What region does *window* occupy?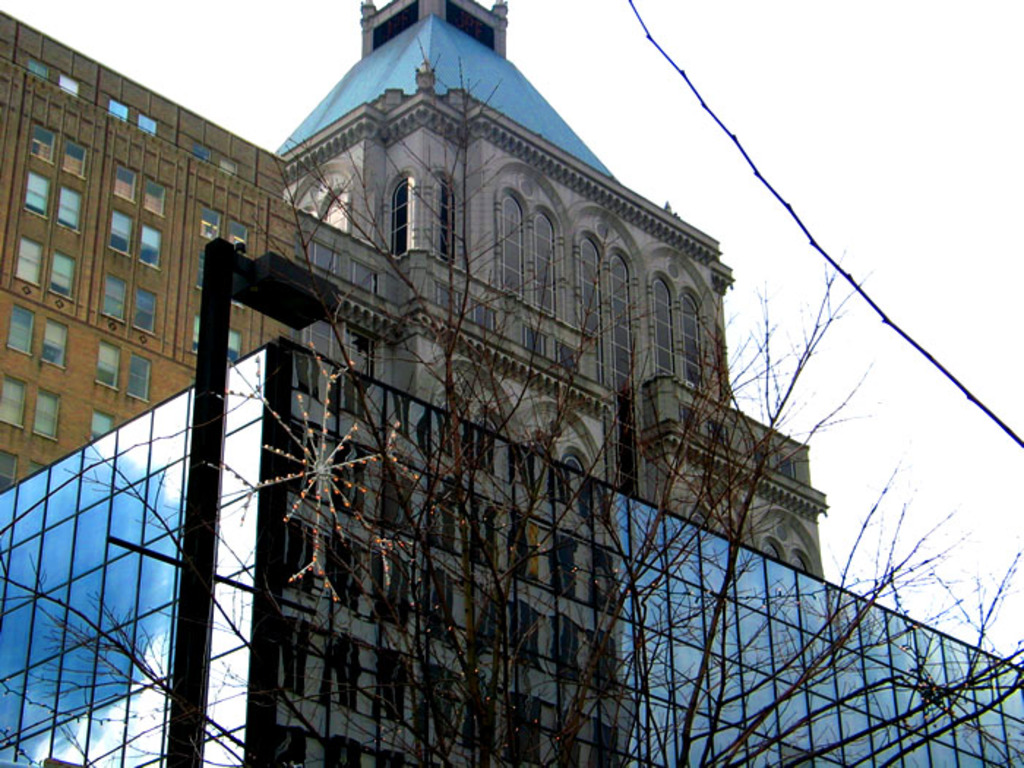
x1=56 y1=187 x2=86 y2=236.
